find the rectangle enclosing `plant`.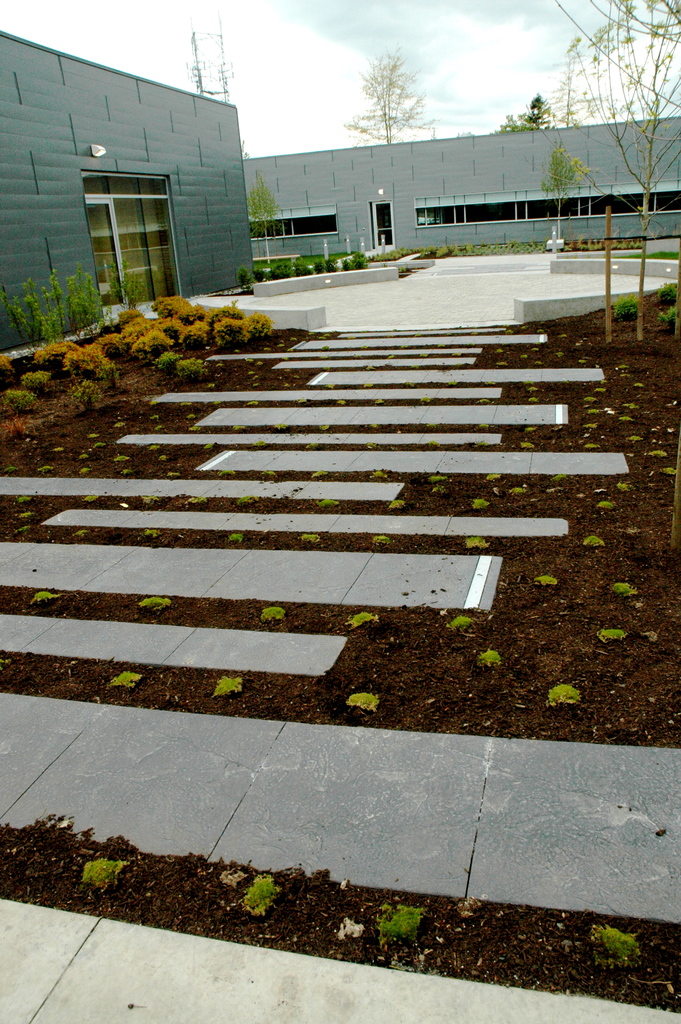
region(226, 526, 247, 547).
